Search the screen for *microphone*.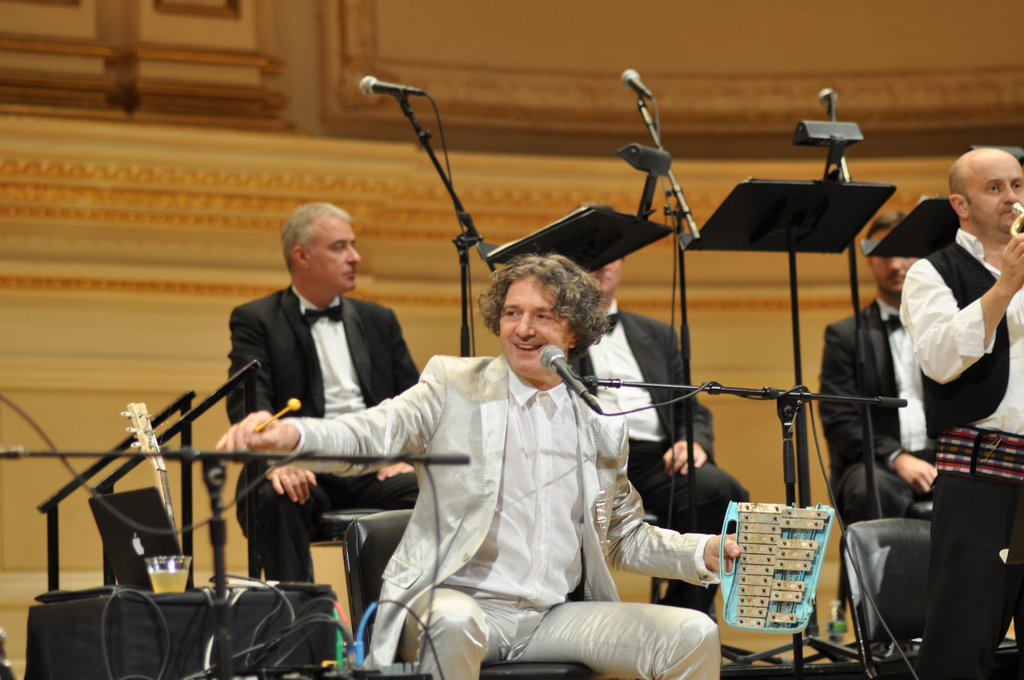
Found at <region>819, 88, 838, 109</region>.
